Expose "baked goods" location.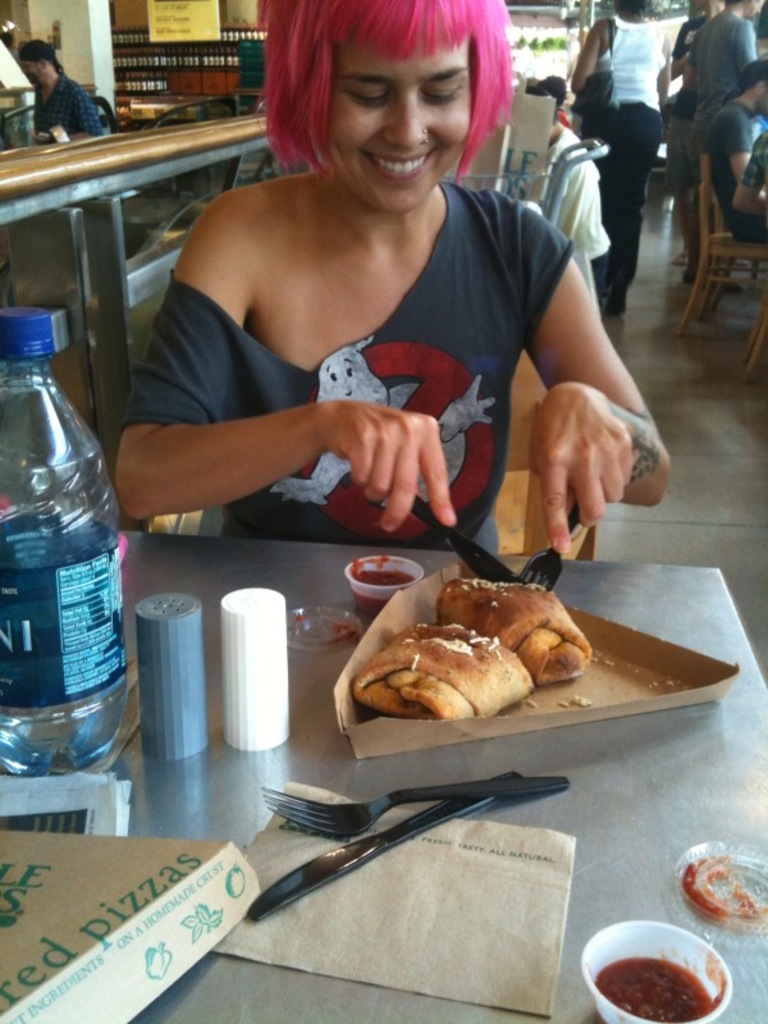
Exposed at <box>435,566,599,691</box>.
